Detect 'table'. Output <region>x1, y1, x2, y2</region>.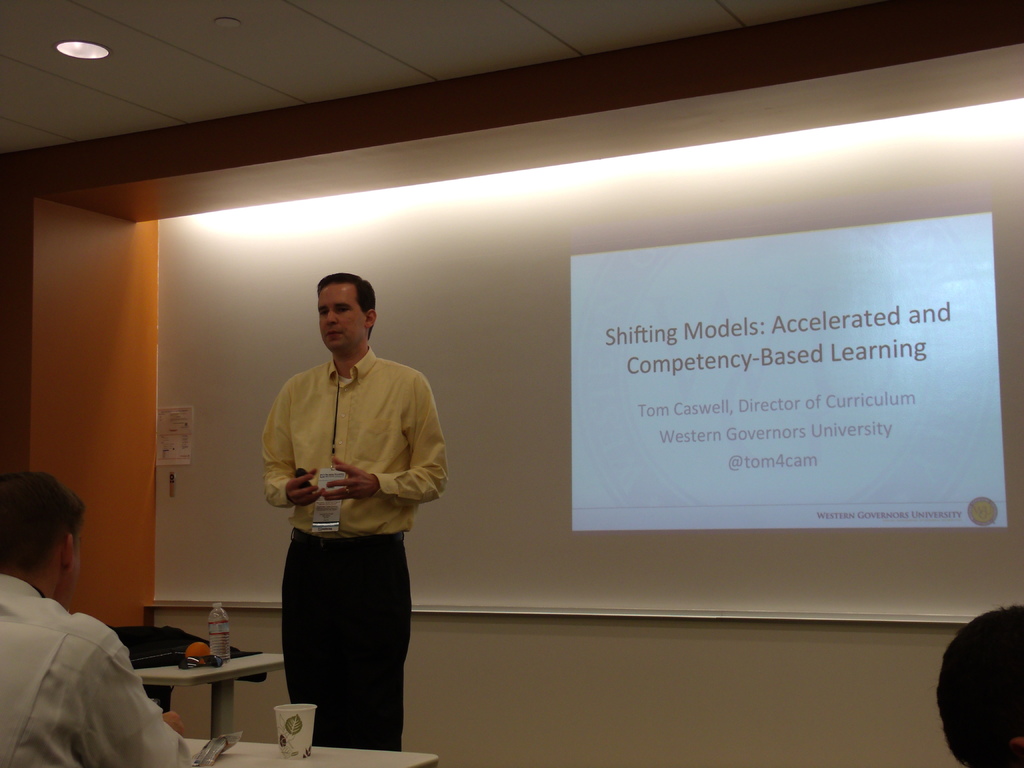
<region>136, 641, 292, 735</region>.
